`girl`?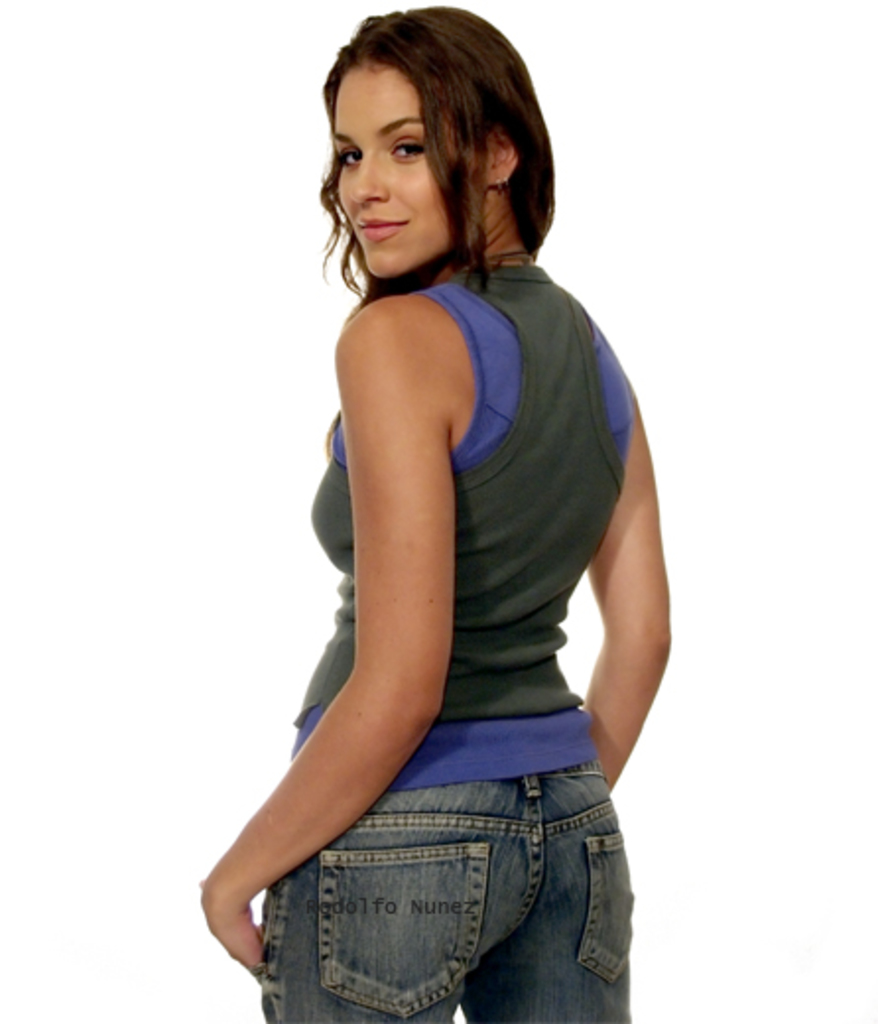
<region>201, 2, 675, 1022</region>
